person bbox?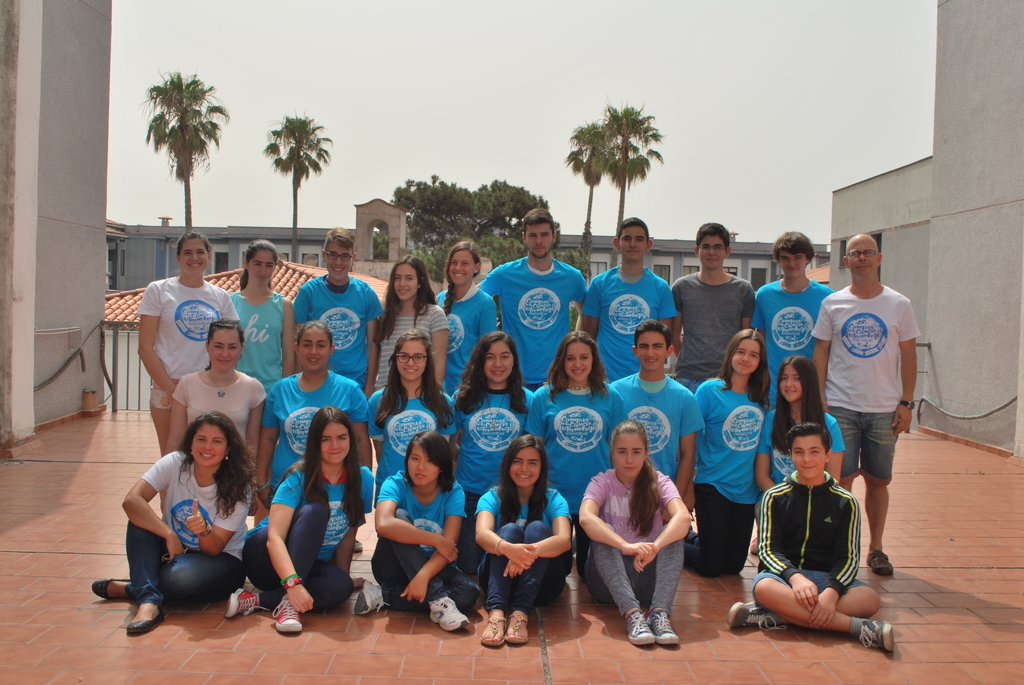
(left=609, top=319, right=708, bottom=501)
